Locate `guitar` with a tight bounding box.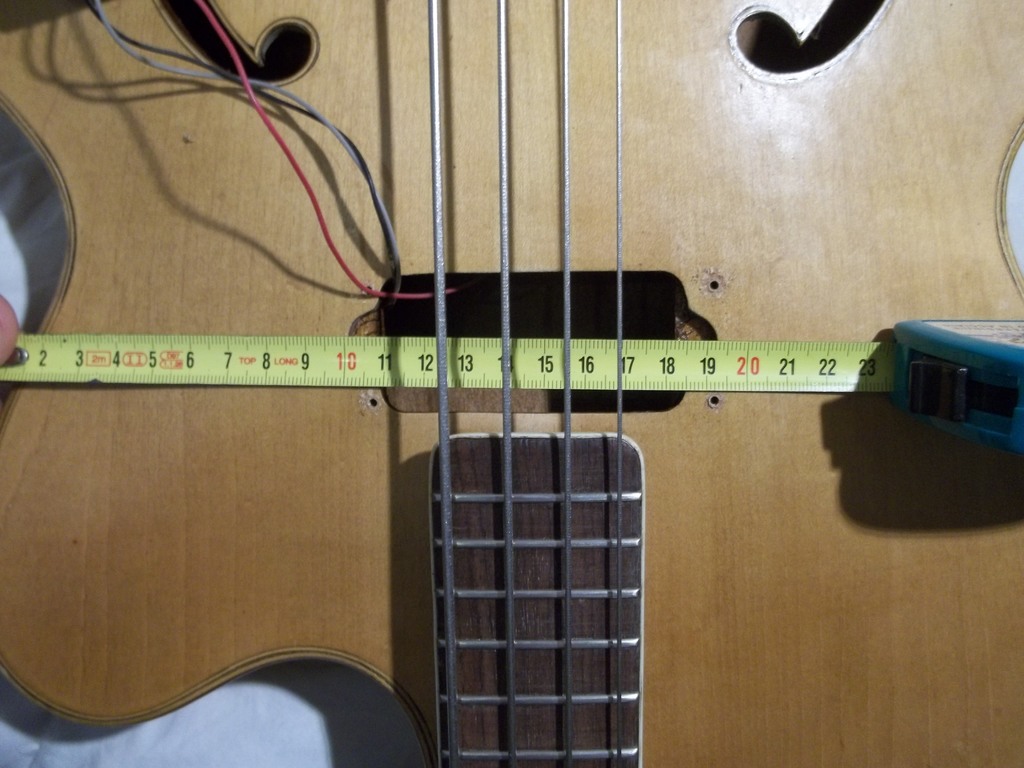
(0, 0, 1023, 767).
